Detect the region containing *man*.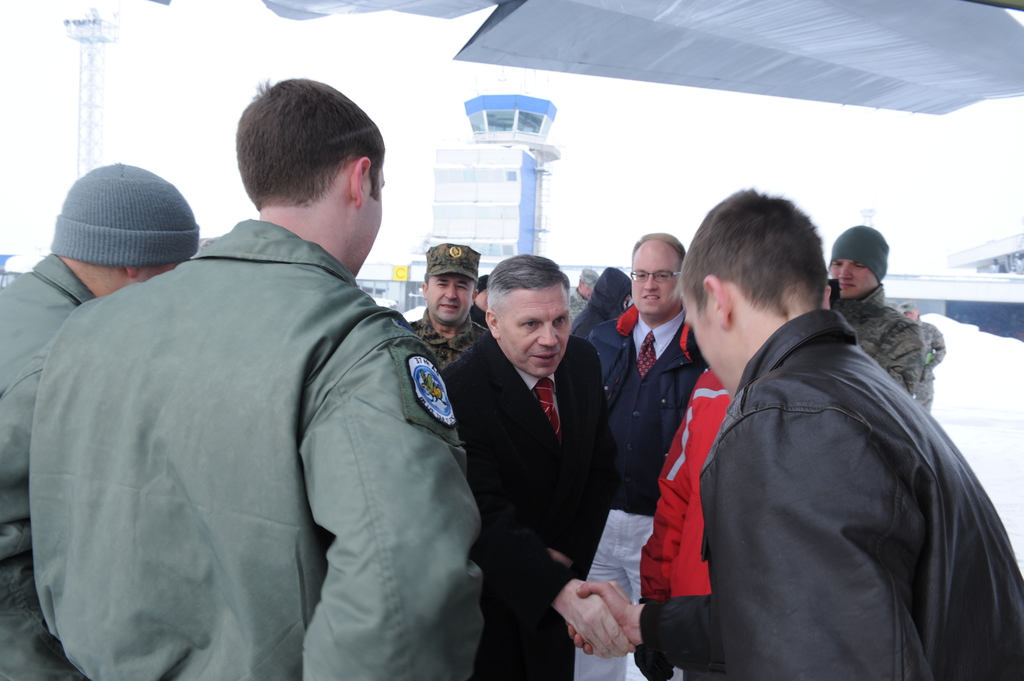
rect(825, 228, 946, 412).
